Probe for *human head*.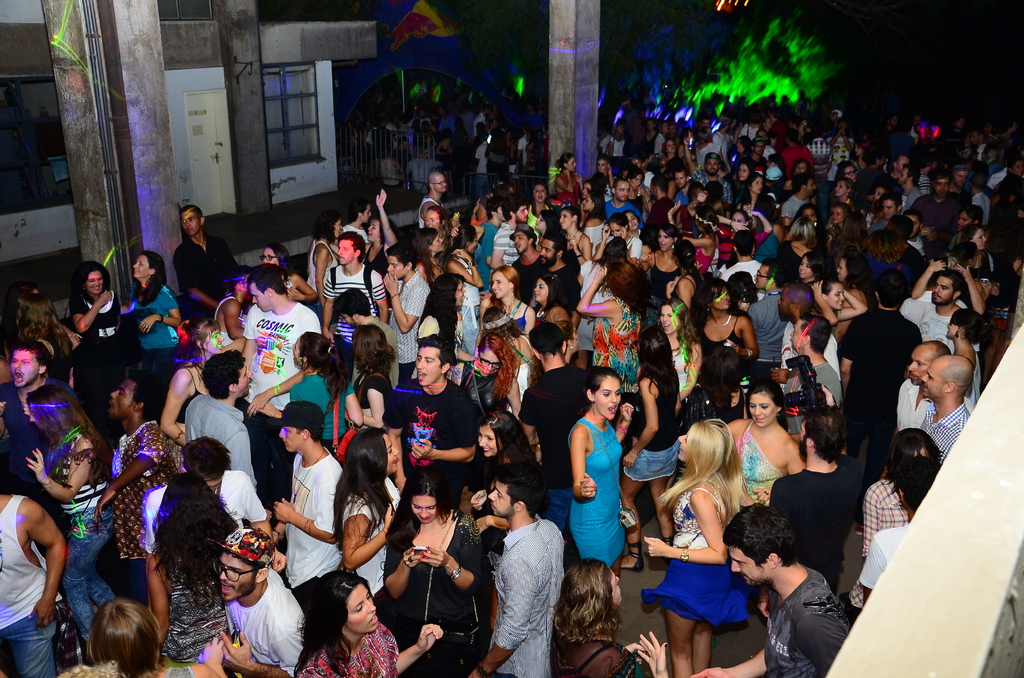
Probe result: Rect(582, 181, 598, 198).
